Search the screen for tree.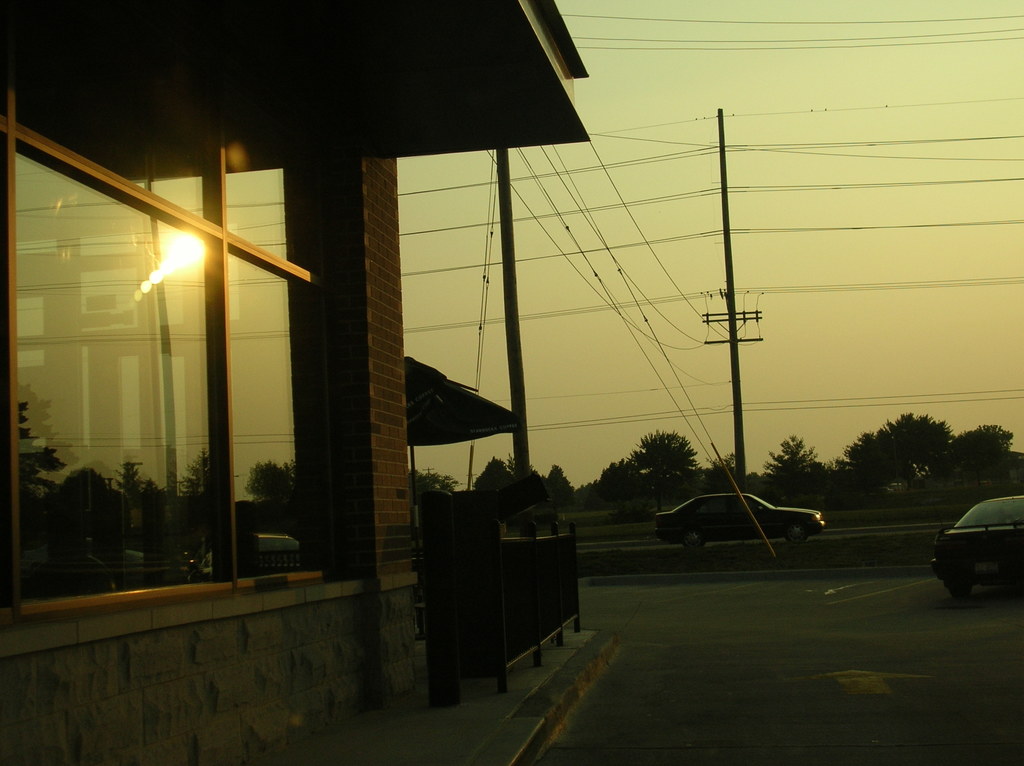
Found at detection(710, 445, 760, 509).
